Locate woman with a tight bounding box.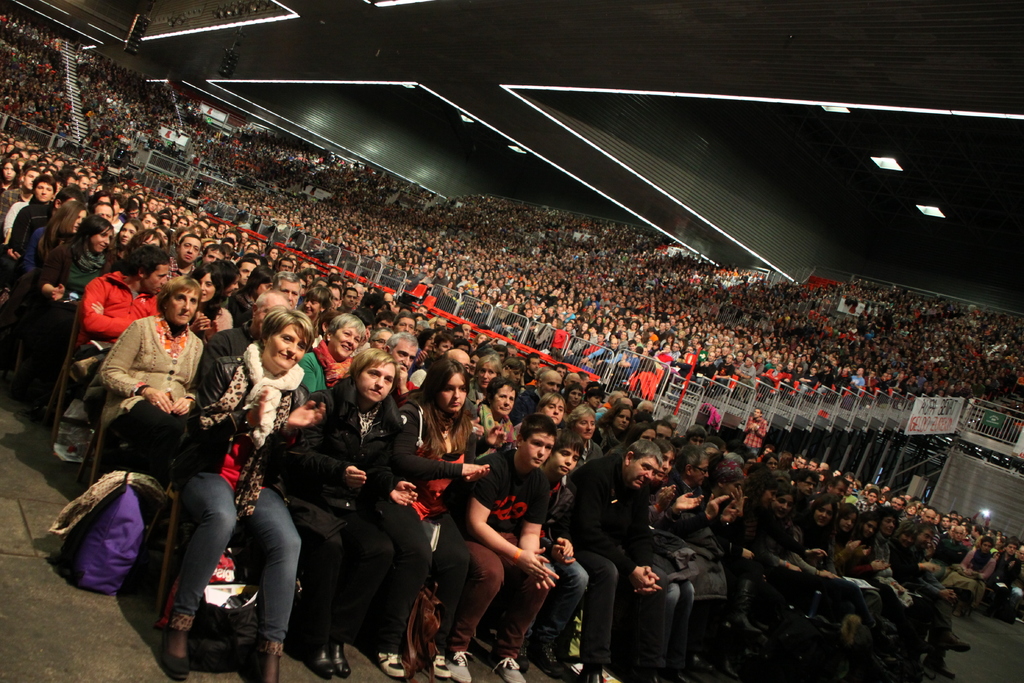
BBox(93, 272, 207, 479).
